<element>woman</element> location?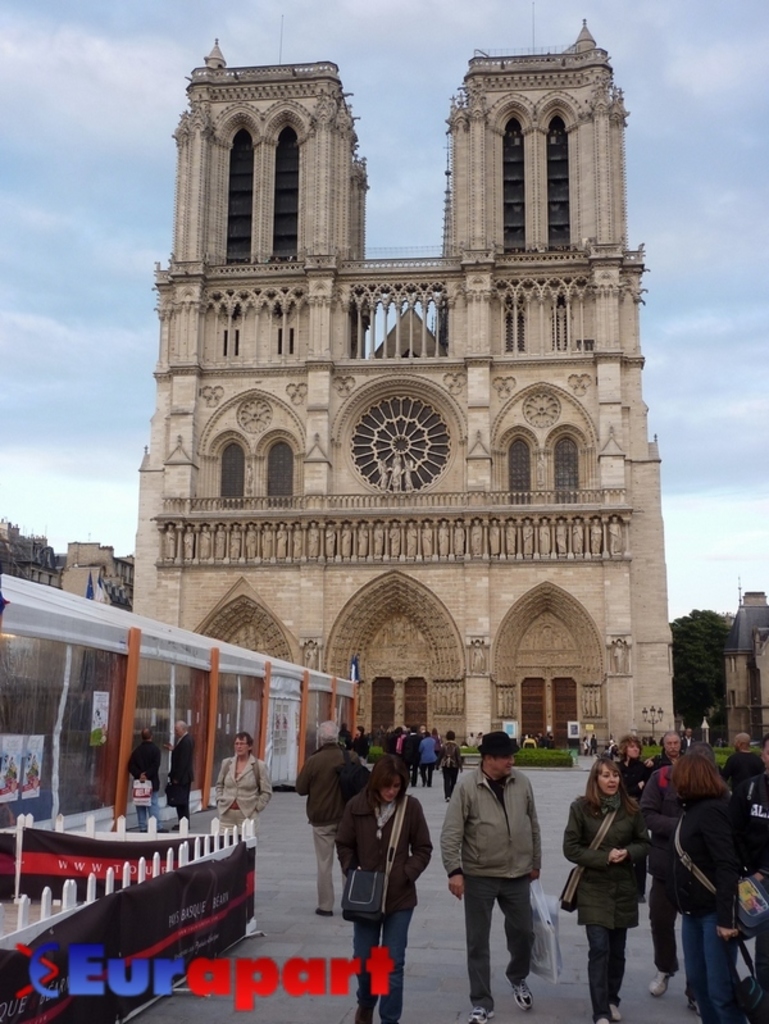
611 732 654 901
